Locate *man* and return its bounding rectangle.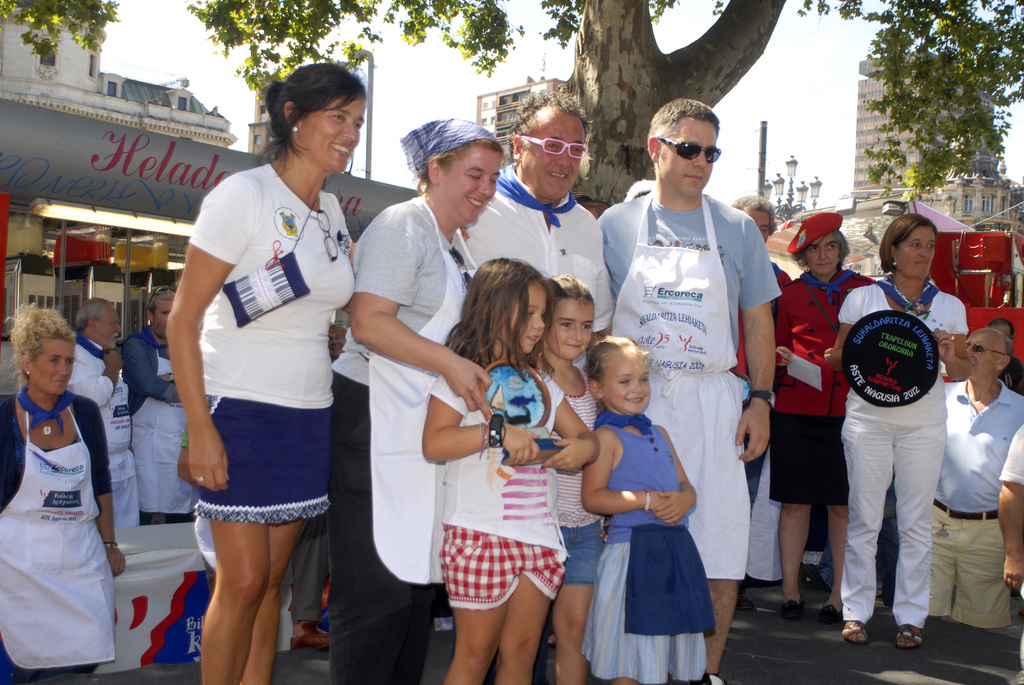
(465, 84, 618, 311).
